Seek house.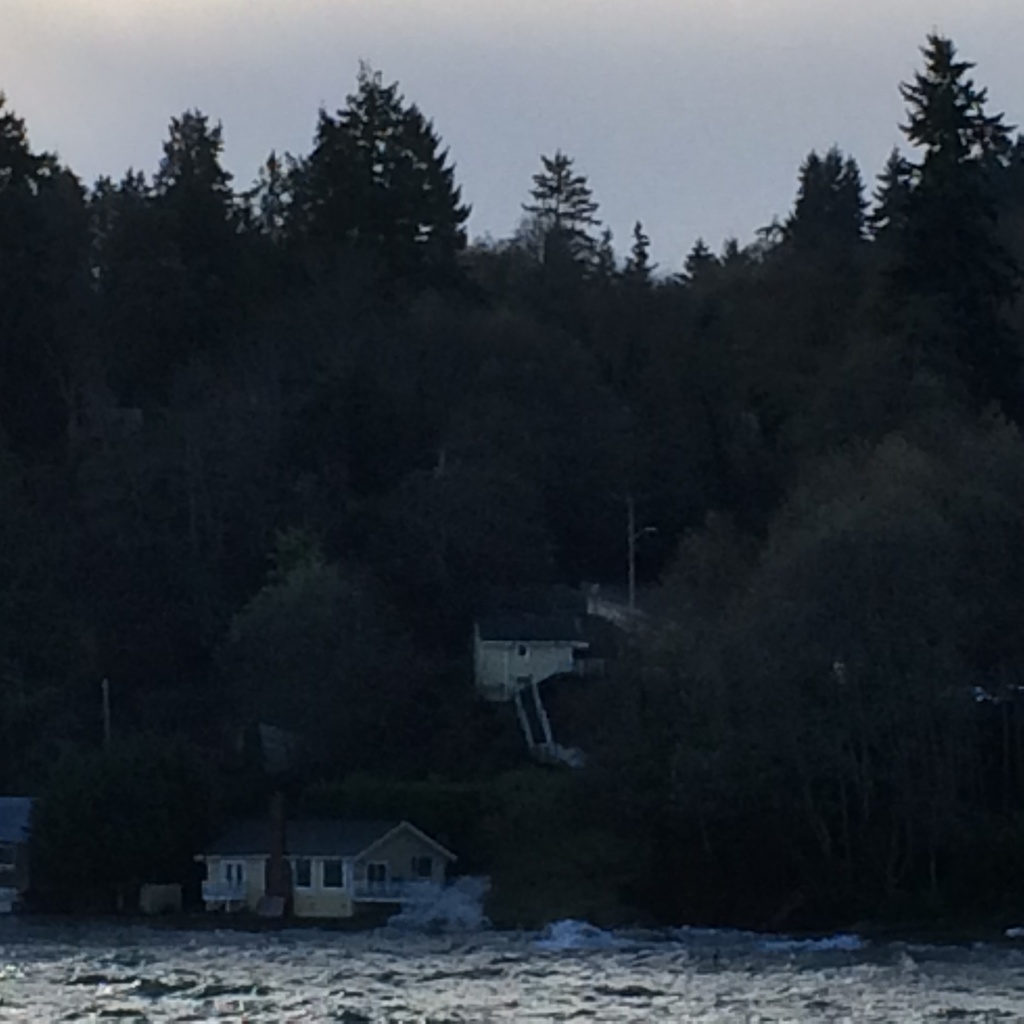
(161,820,502,936).
